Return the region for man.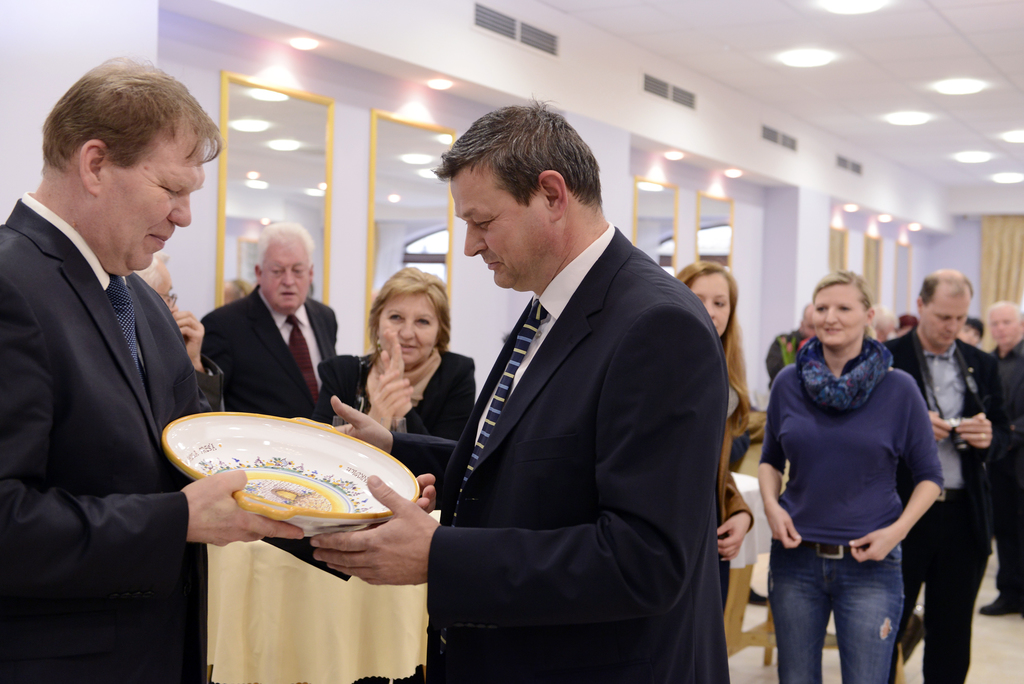
l=979, t=295, r=1023, b=619.
